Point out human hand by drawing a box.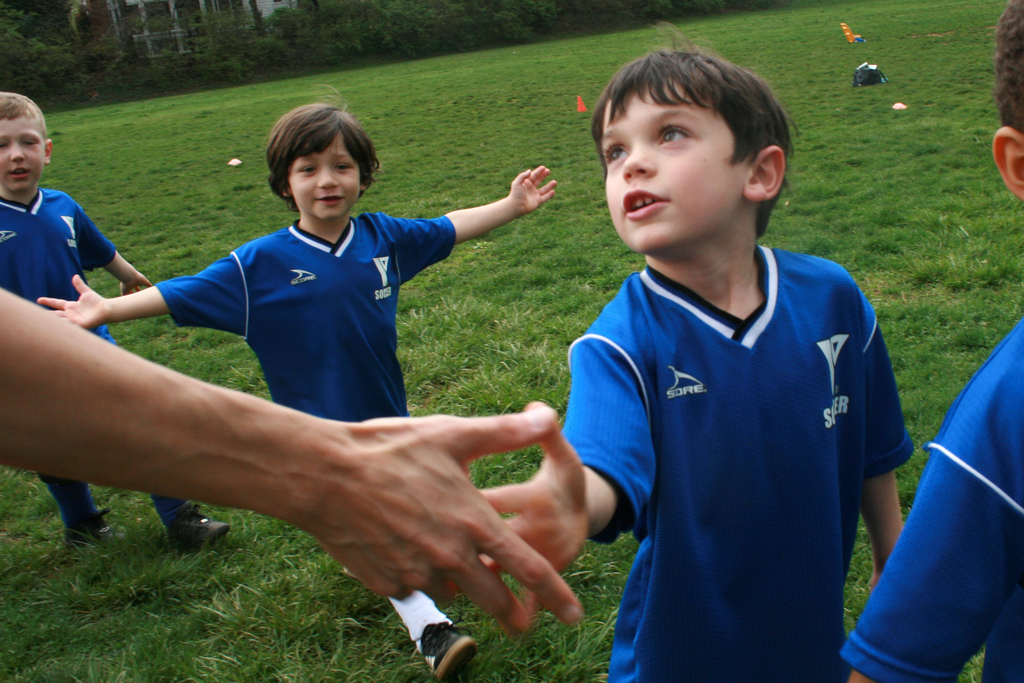
locate(125, 351, 581, 661).
